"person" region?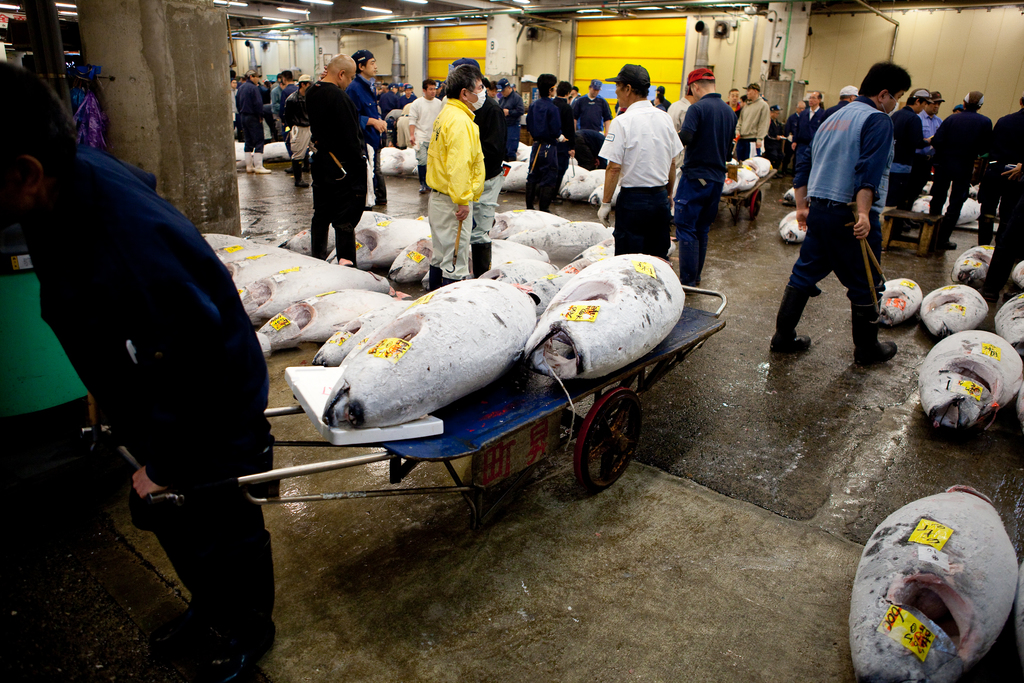
<region>292, 52, 367, 274</region>
